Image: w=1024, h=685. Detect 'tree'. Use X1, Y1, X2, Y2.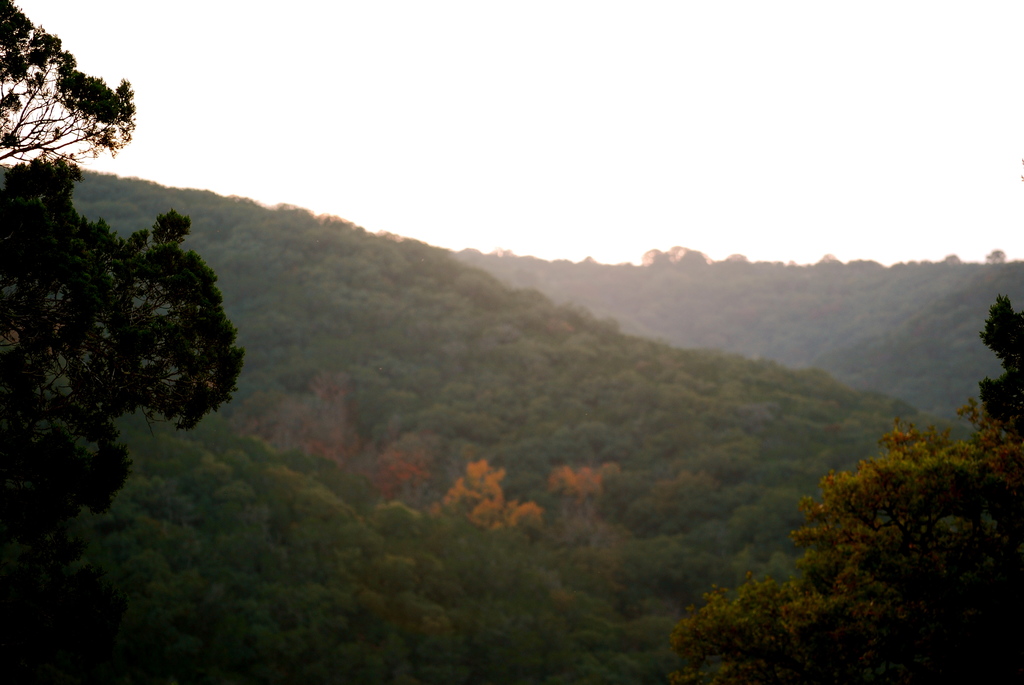
647, 397, 1023, 684.
